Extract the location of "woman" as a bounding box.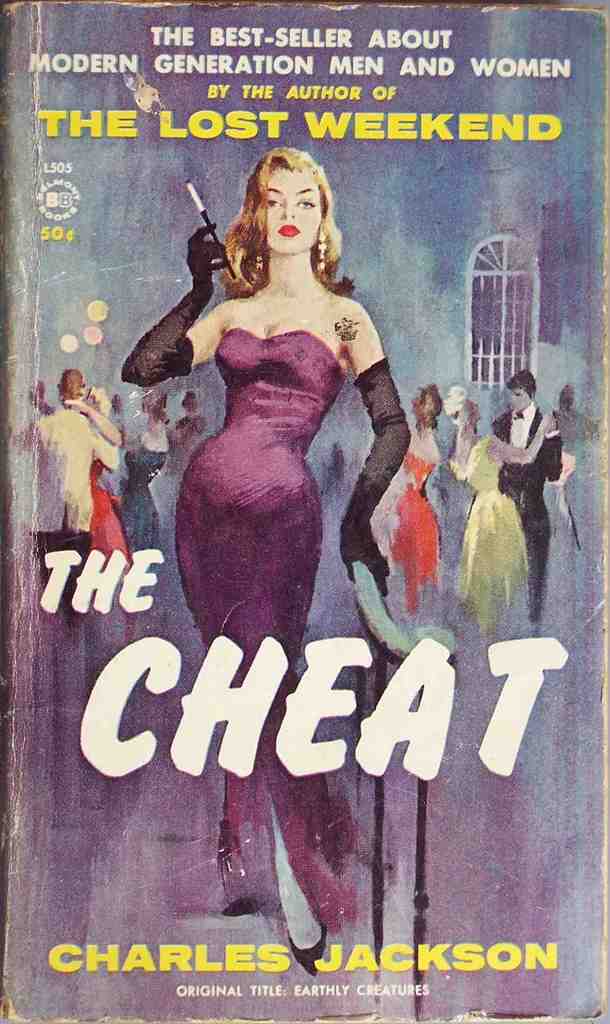
386/387/447/606.
